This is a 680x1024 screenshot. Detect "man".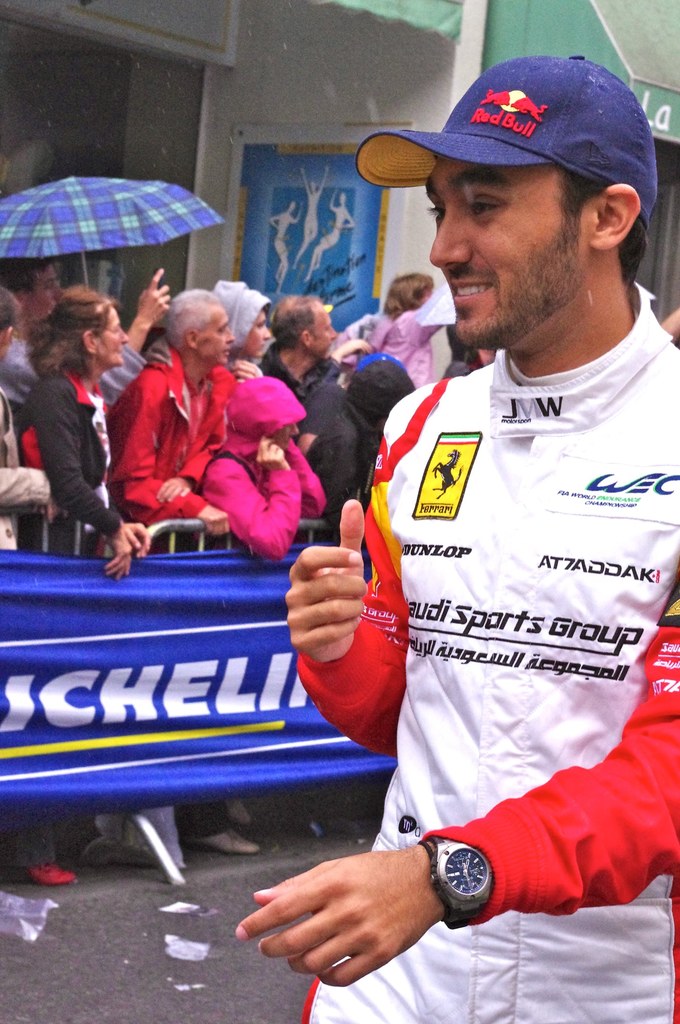
[x1=279, y1=53, x2=679, y2=1023].
